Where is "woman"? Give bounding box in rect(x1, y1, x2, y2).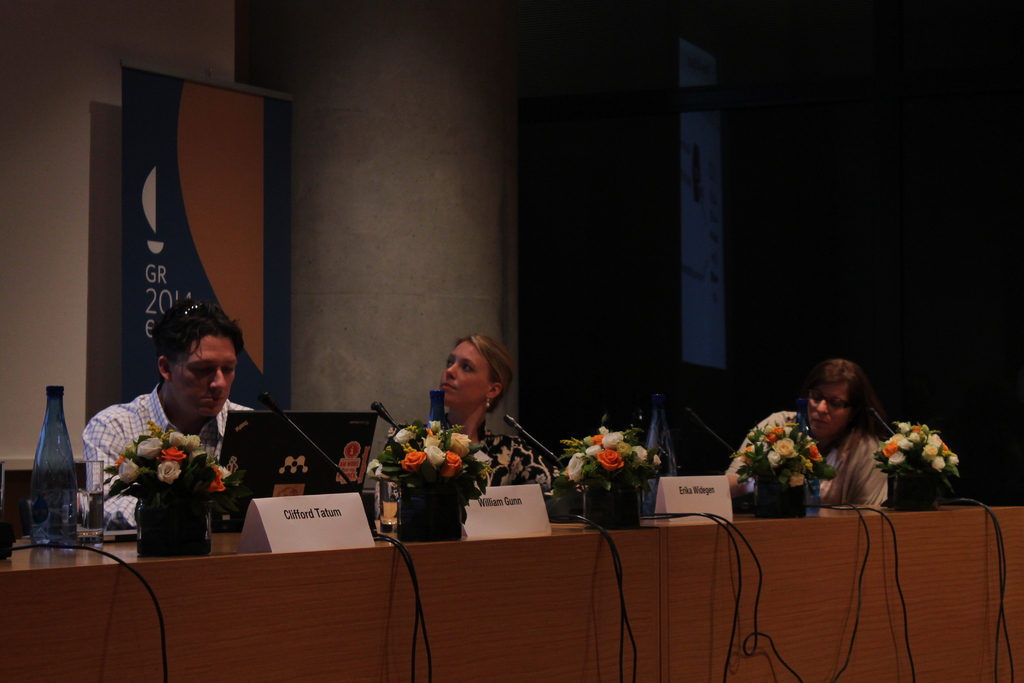
rect(726, 359, 888, 509).
